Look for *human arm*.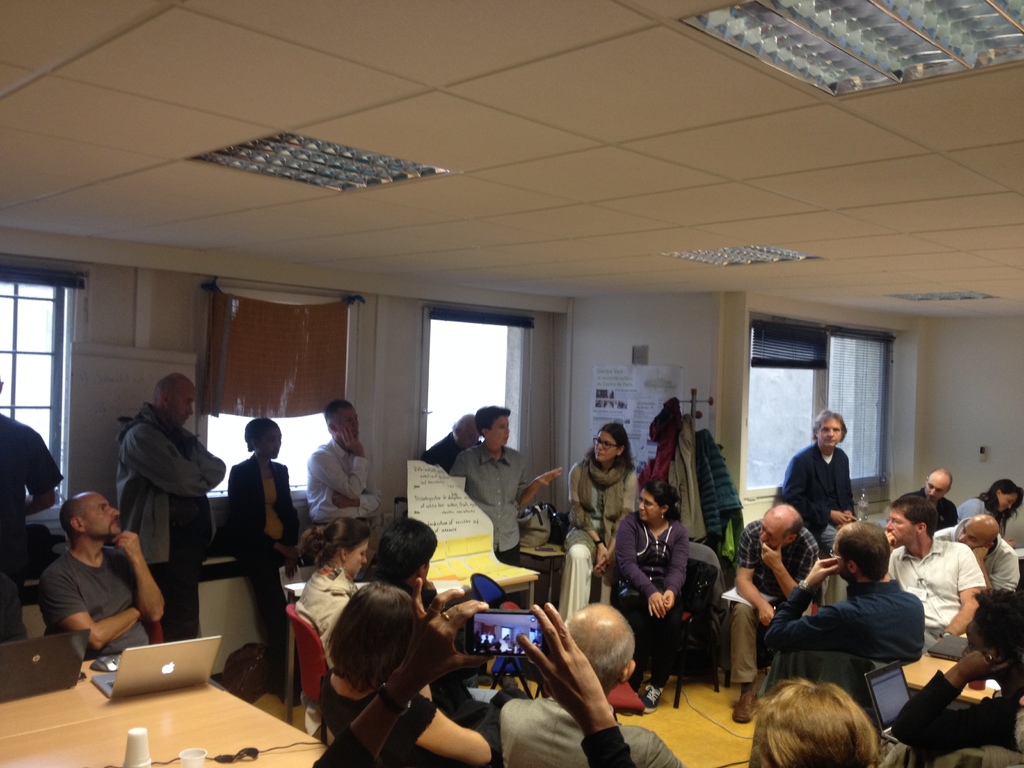
Found: (x1=837, y1=452, x2=858, y2=526).
